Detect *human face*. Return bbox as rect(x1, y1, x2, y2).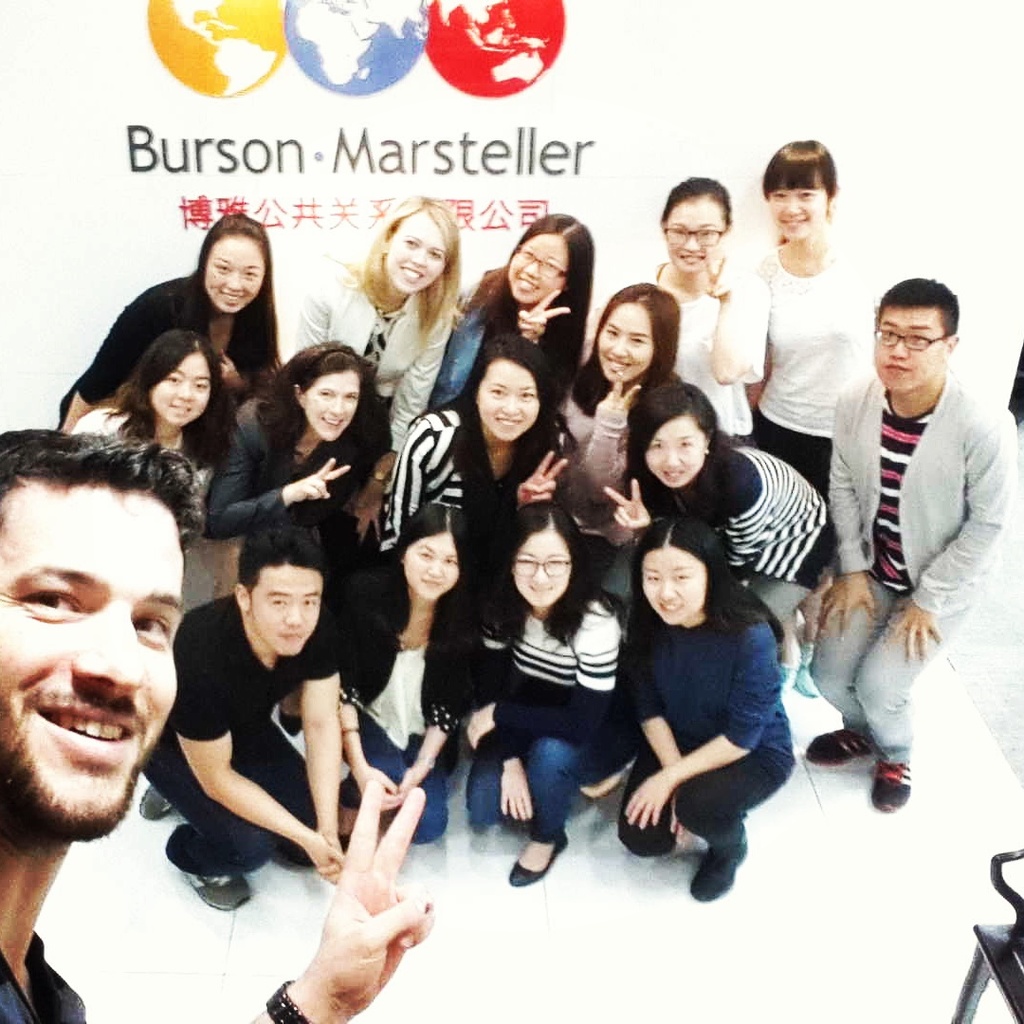
rect(400, 530, 457, 599).
